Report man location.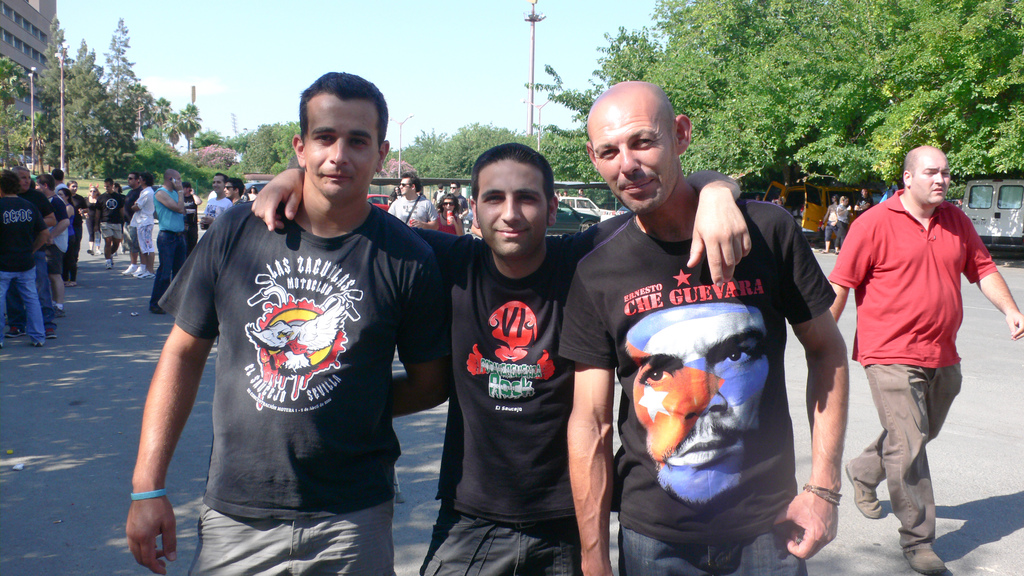
Report: [555, 79, 856, 575].
